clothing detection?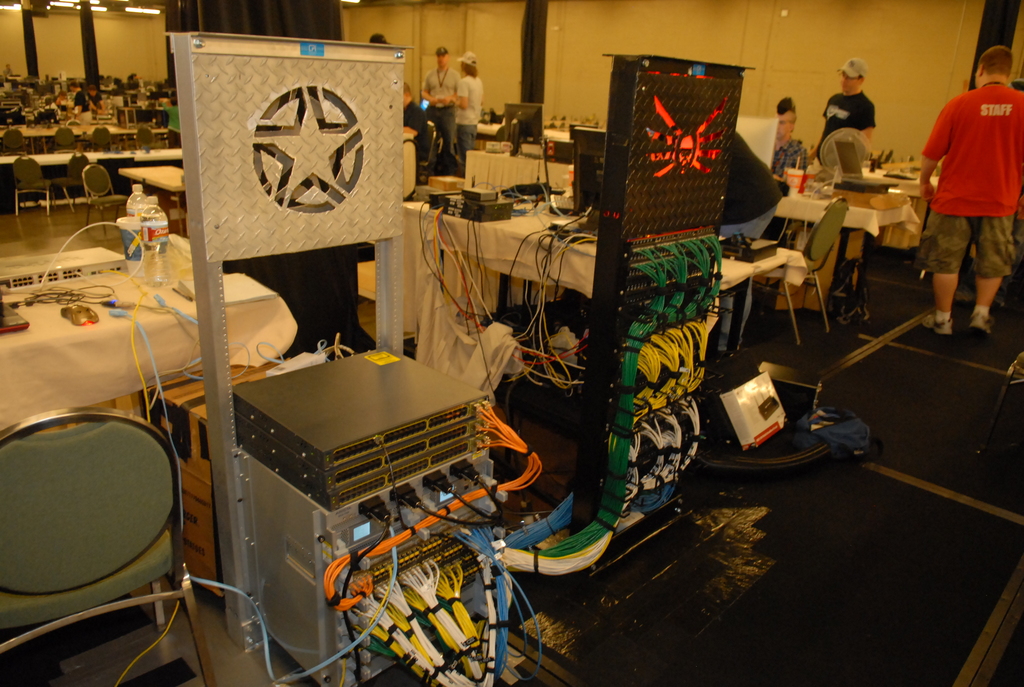
detection(461, 74, 484, 169)
